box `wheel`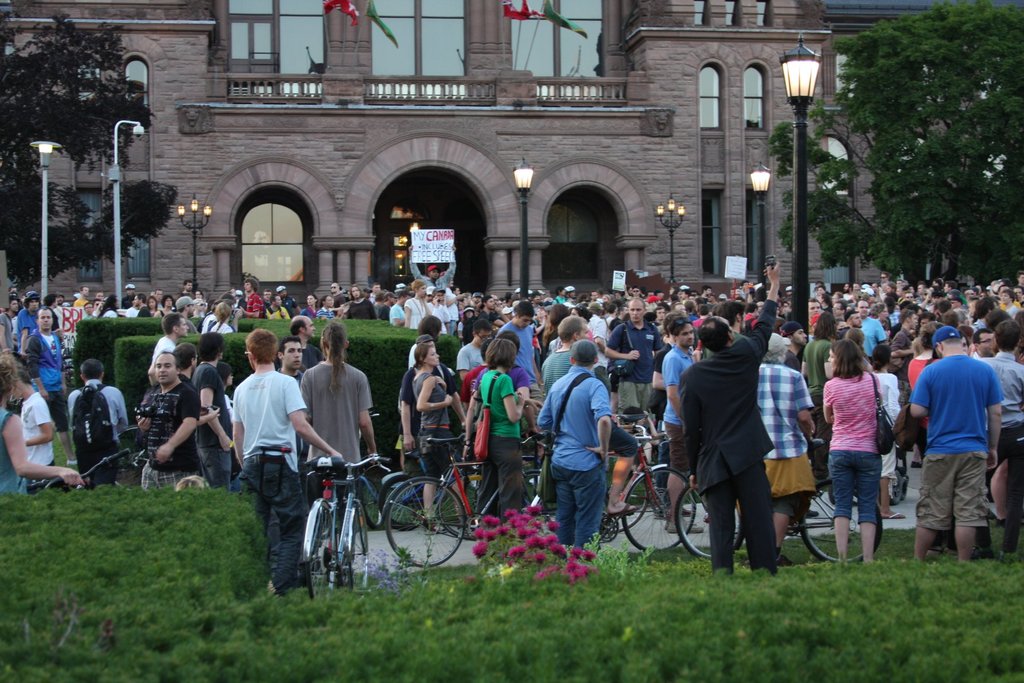
[left=360, top=476, right=385, bottom=529]
